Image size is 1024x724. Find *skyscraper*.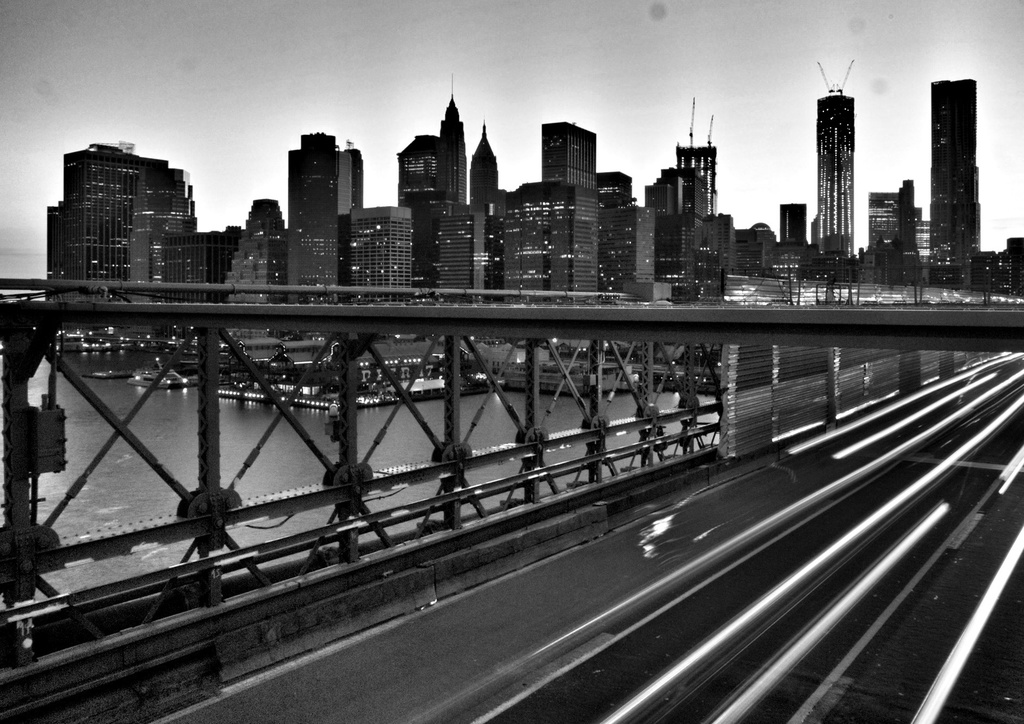
(x1=219, y1=195, x2=282, y2=302).
